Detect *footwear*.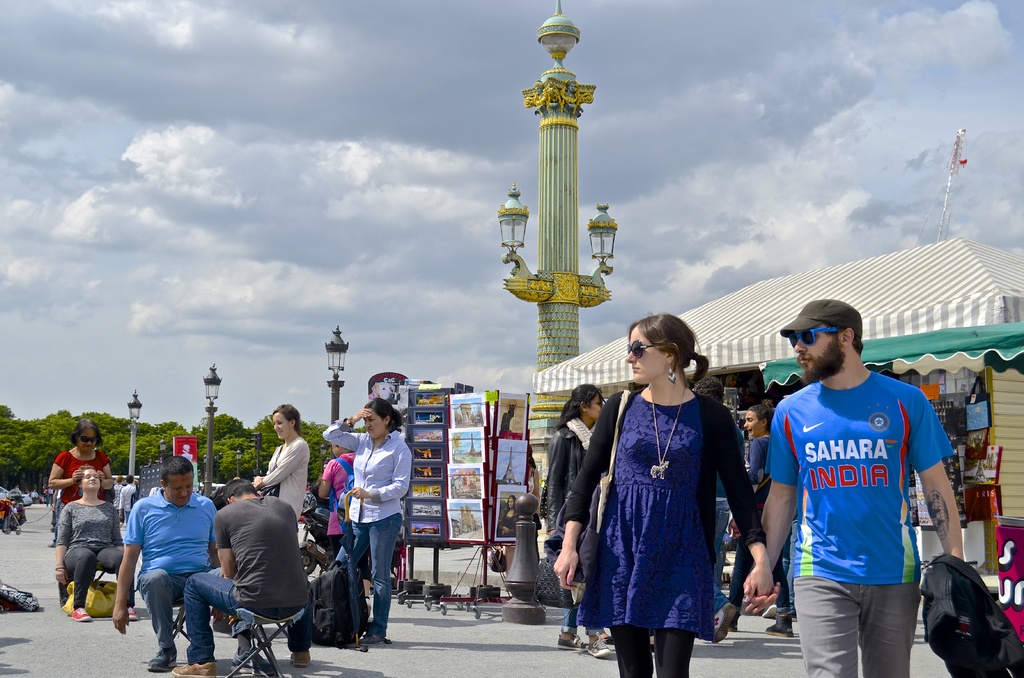
Detected at (left=72, top=608, right=93, bottom=624).
